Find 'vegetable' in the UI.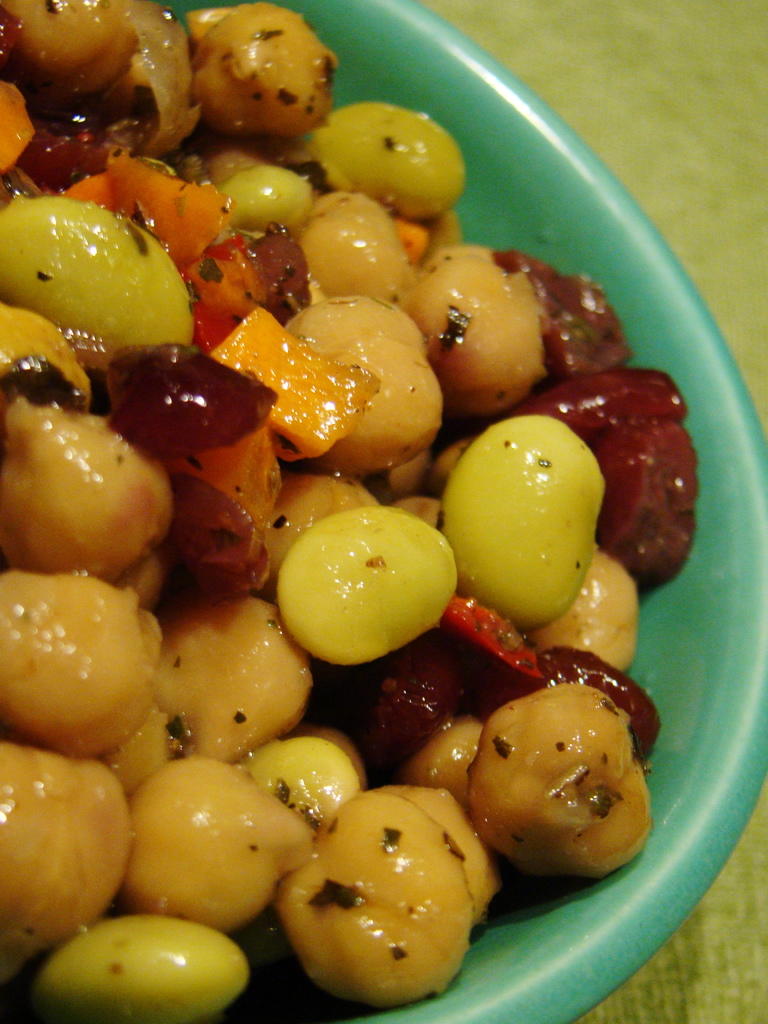
UI element at x1=204, y1=309, x2=391, y2=456.
